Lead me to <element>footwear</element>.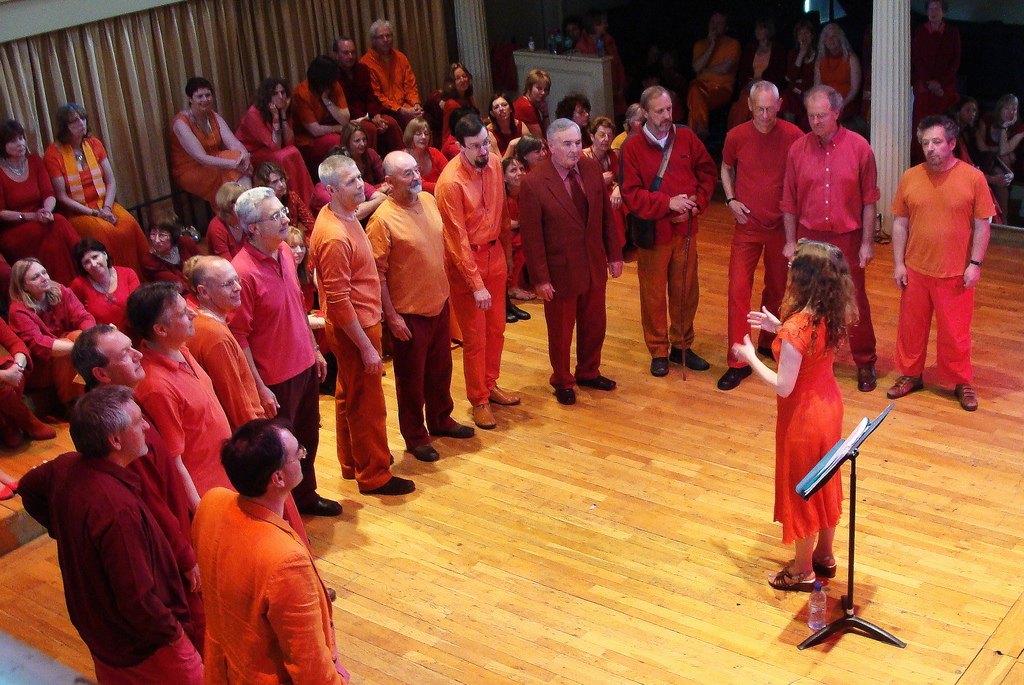
Lead to 300 494 344 517.
